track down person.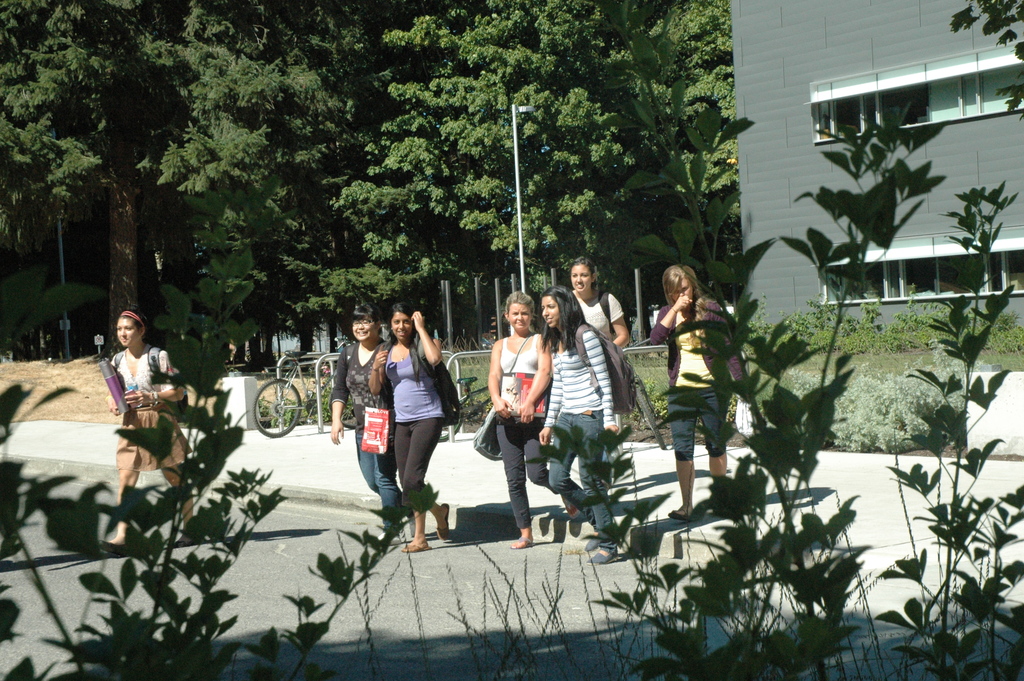
Tracked to rect(329, 302, 399, 554).
